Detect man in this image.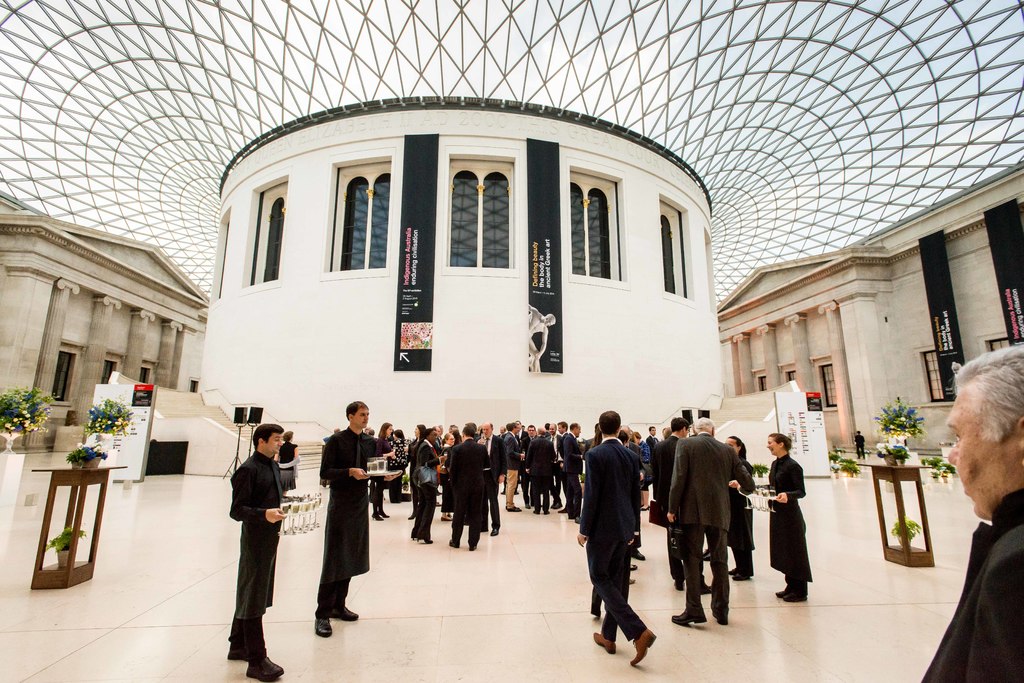
Detection: BBox(521, 425, 542, 508).
